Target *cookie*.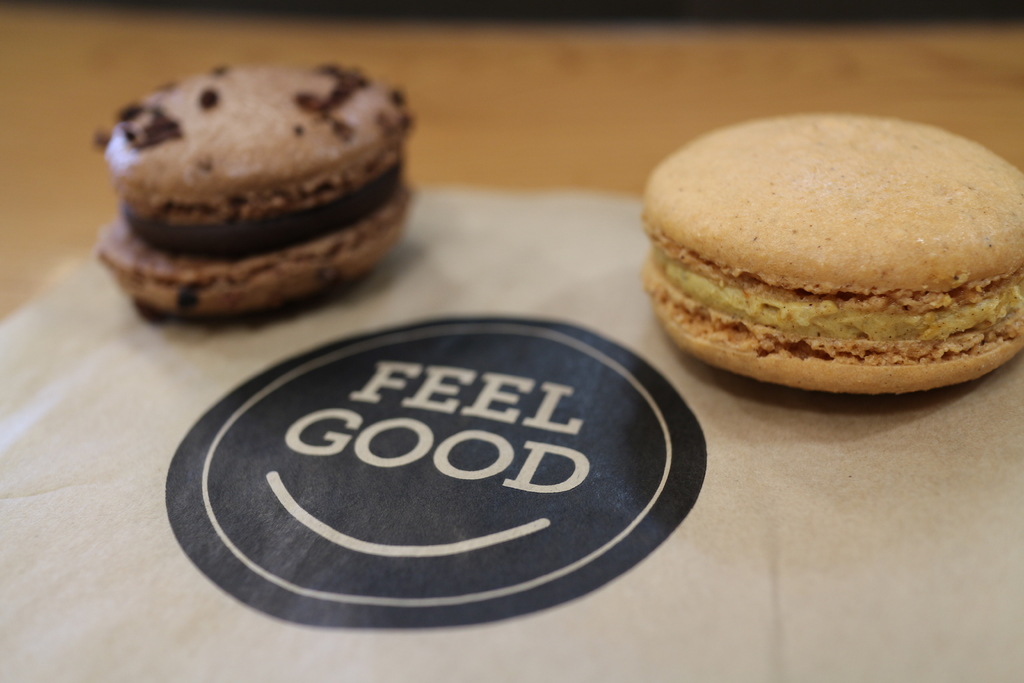
Target region: pyautogui.locateOnScreen(99, 54, 410, 322).
